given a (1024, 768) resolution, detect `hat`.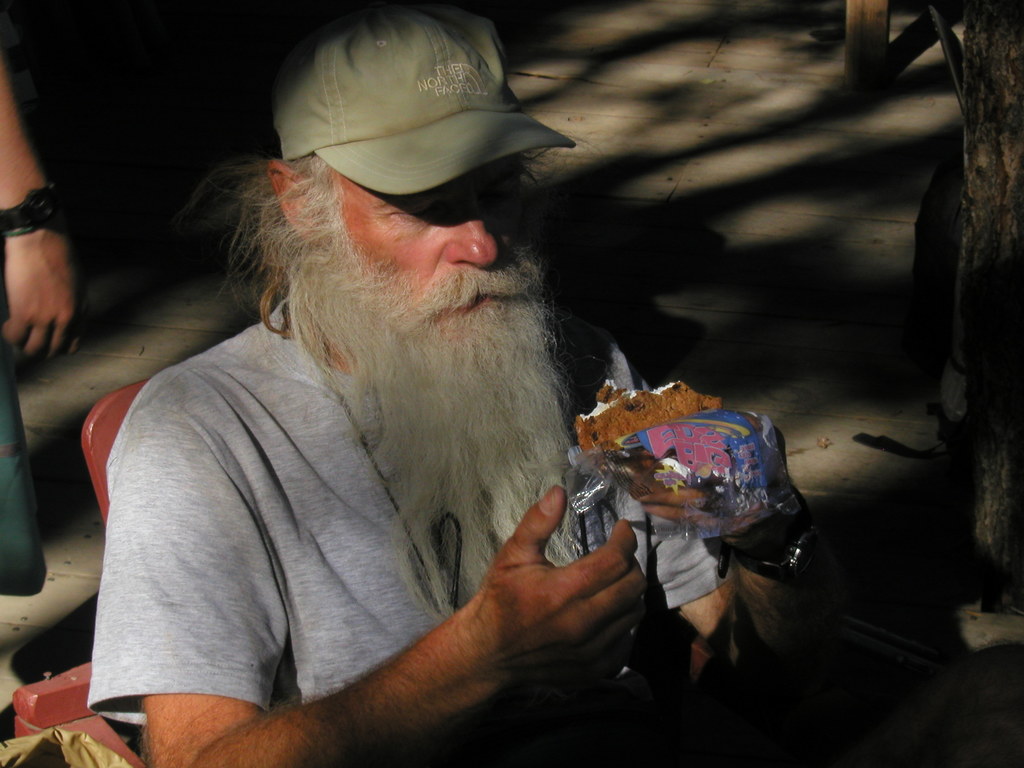
BBox(264, 3, 580, 200).
